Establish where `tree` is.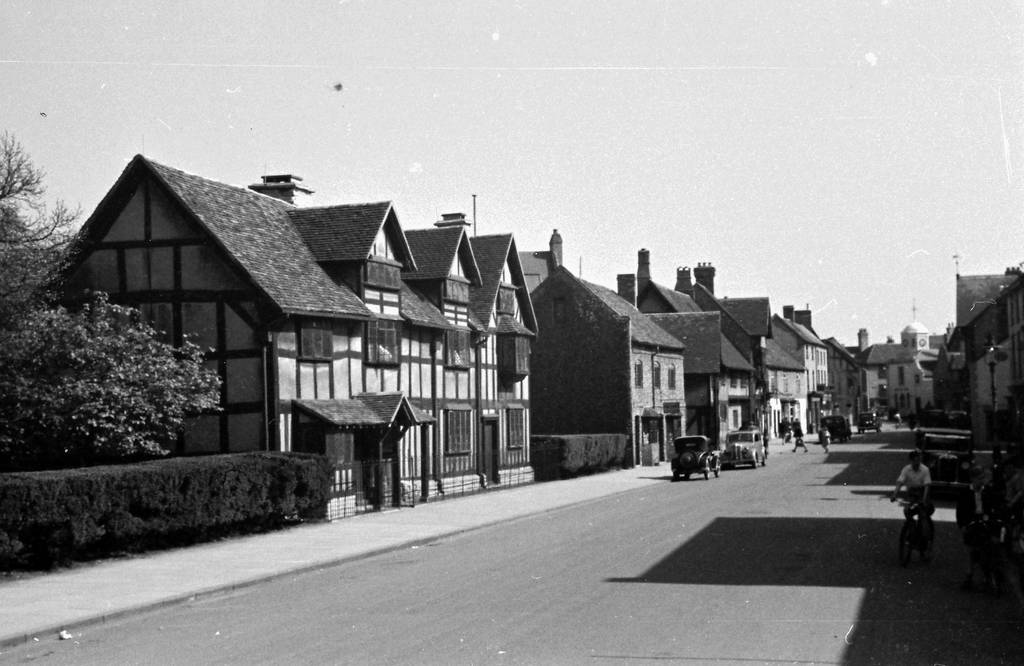
Established at 46, 293, 216, 473.
